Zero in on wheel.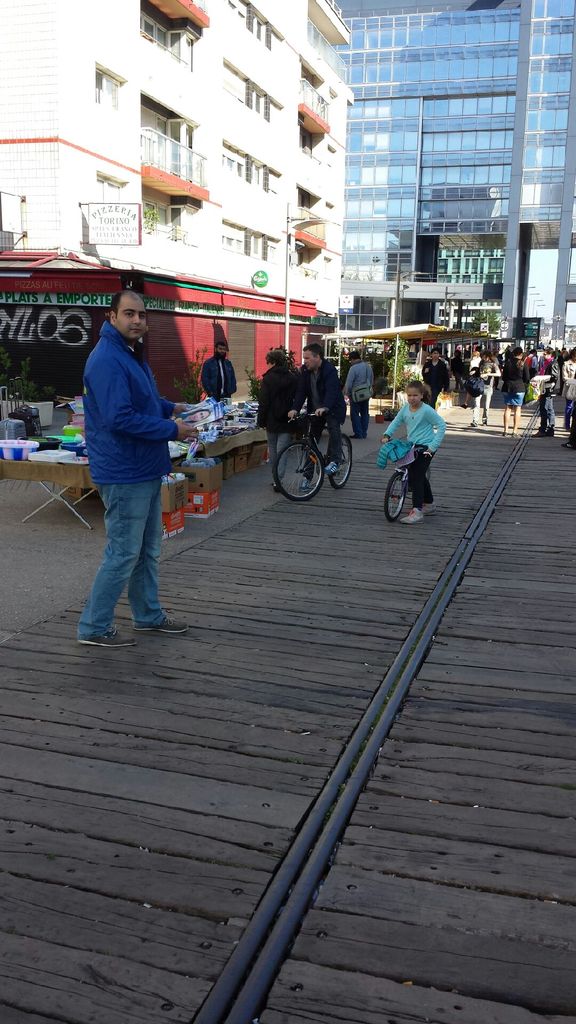
Zeroed in: box(275, 440, 326, 502).
